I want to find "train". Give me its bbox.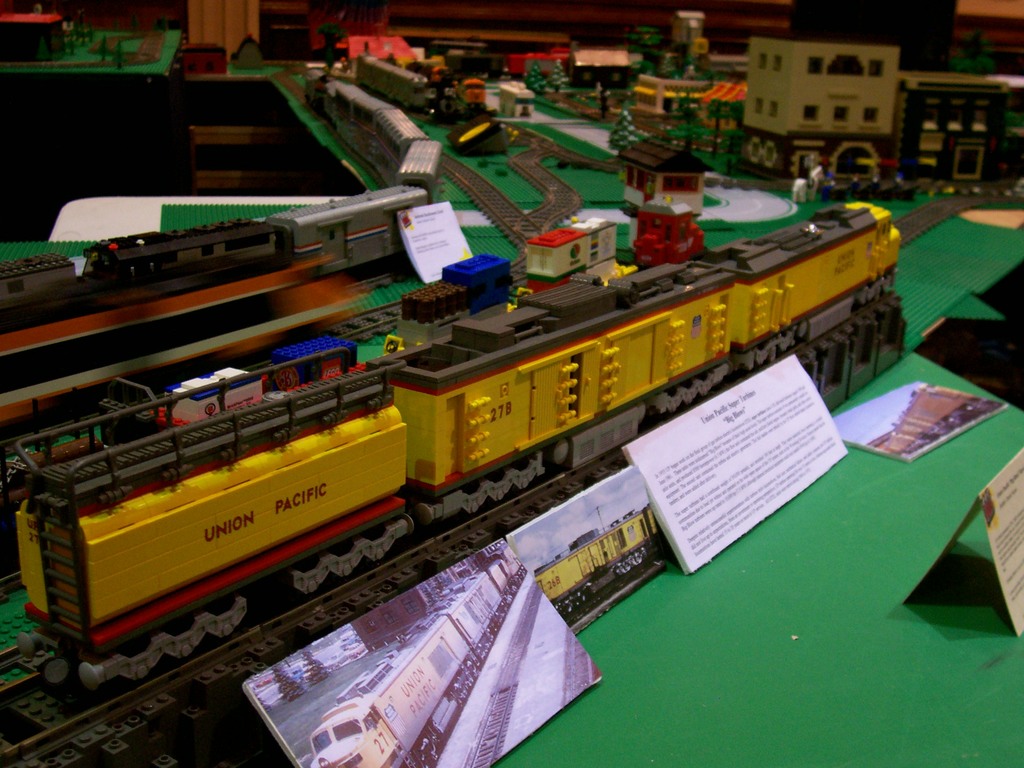
x1=628, y1=202, x2=710, y2=271.
